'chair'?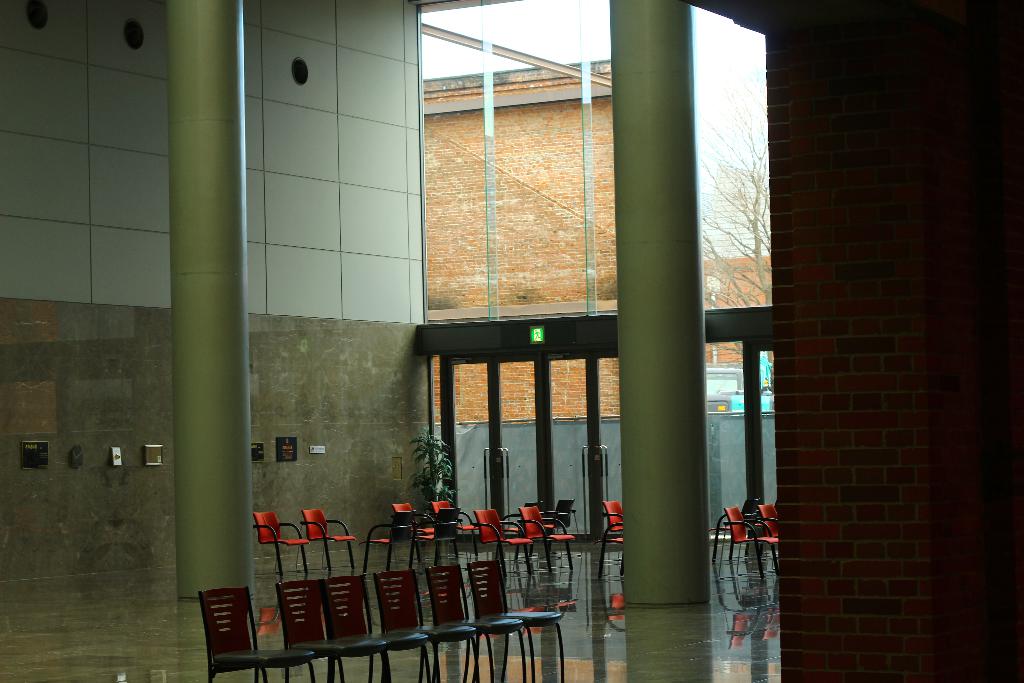
{"x1": 278, "y1": 583, "x2": 381, "y2": 680}
